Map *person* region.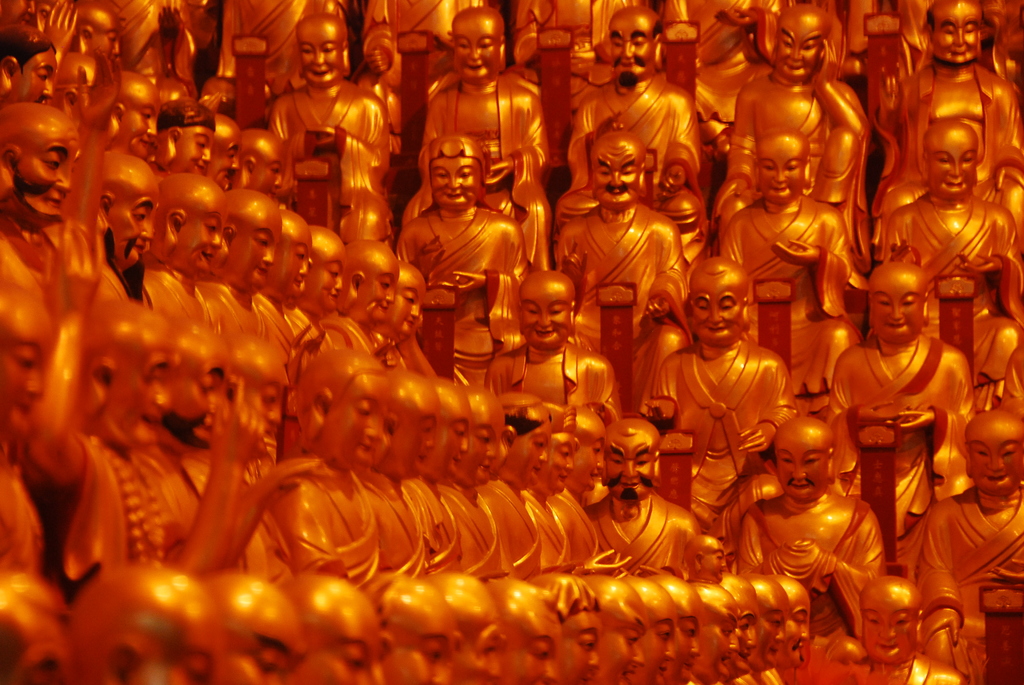
Mapped to (left=75, top=294, right=285, bottom=579).
